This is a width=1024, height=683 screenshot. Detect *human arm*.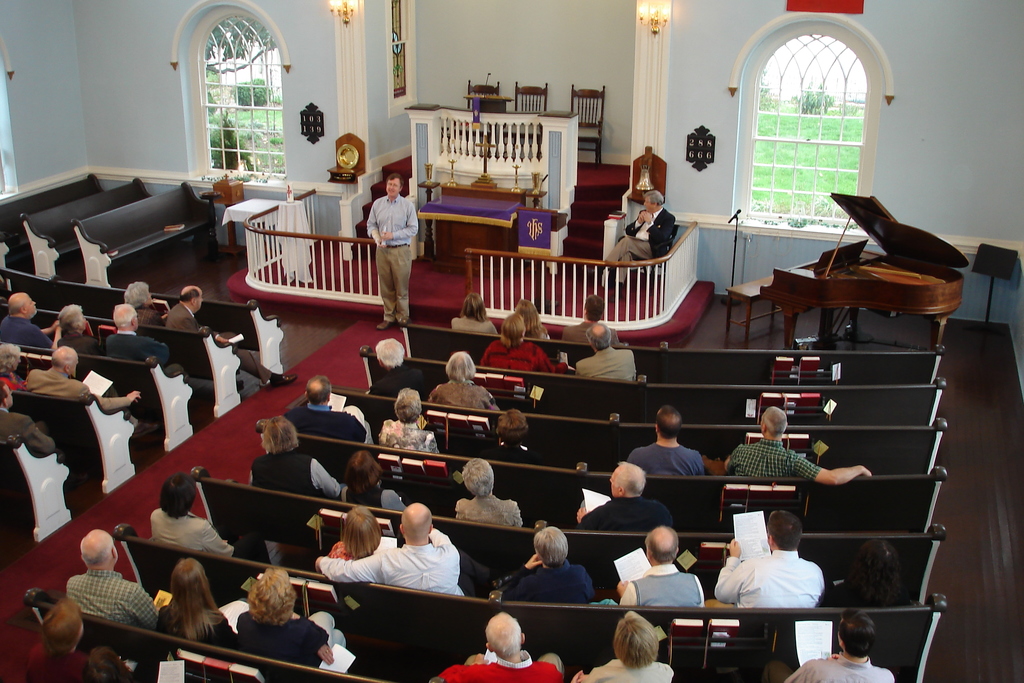
614:213:644:238.
